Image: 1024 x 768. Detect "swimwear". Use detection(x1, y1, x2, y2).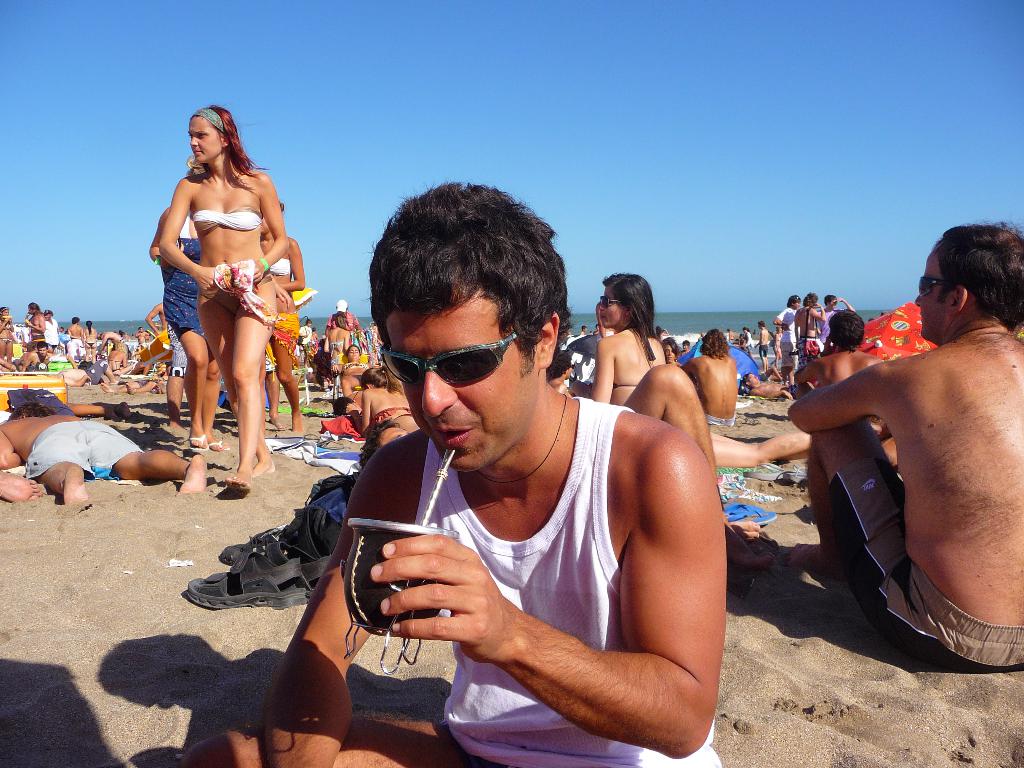
detection(705, 412, 740, 426).
